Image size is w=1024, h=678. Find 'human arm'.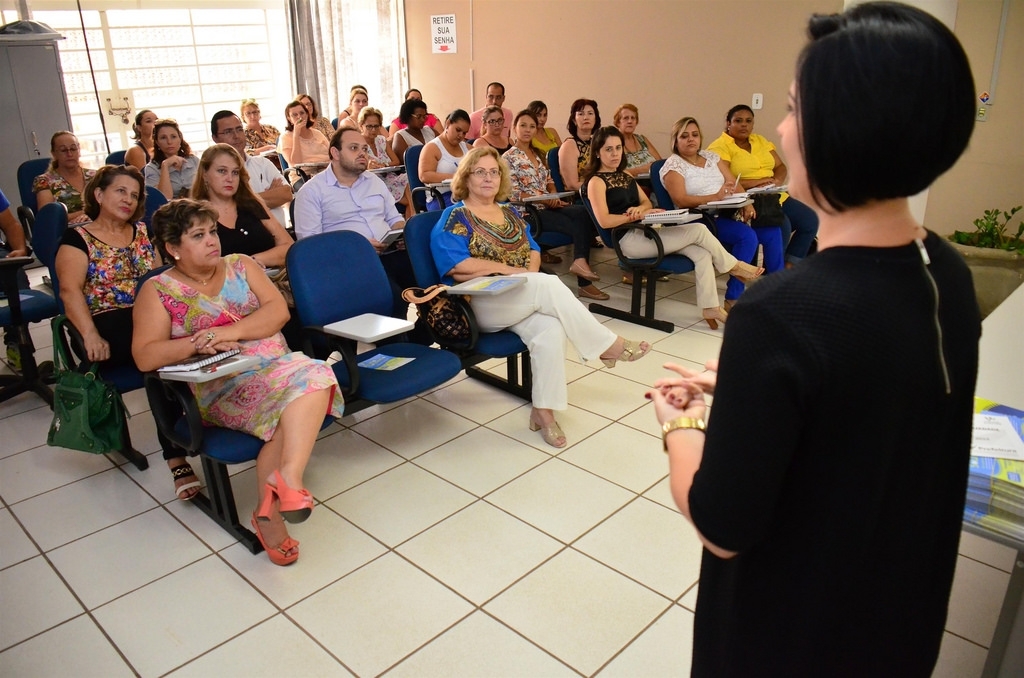
bbox(387, 136, 402, 158).
